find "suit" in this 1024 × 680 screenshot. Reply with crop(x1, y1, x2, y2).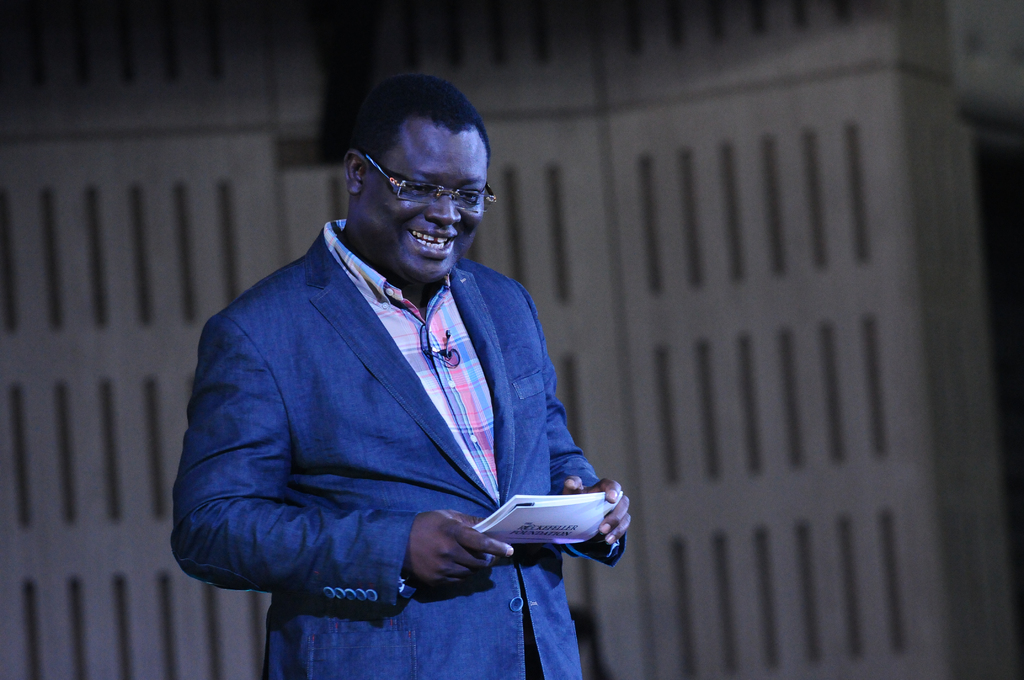
crop(209, 255, 632, 654).
